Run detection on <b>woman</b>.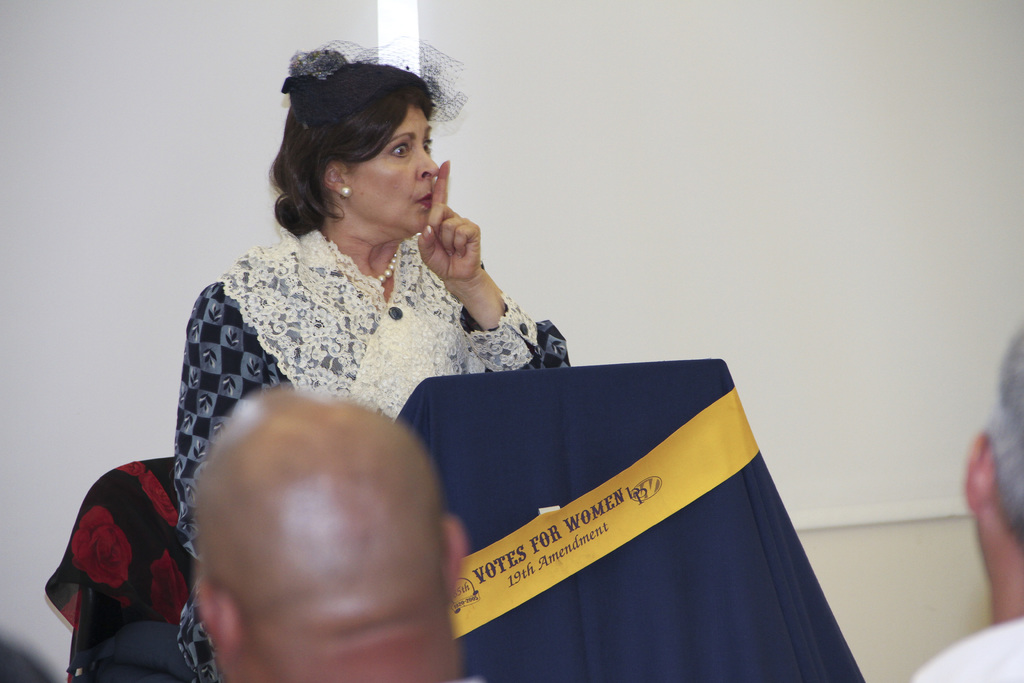
Result: box=[174, 40, 568, 682].
